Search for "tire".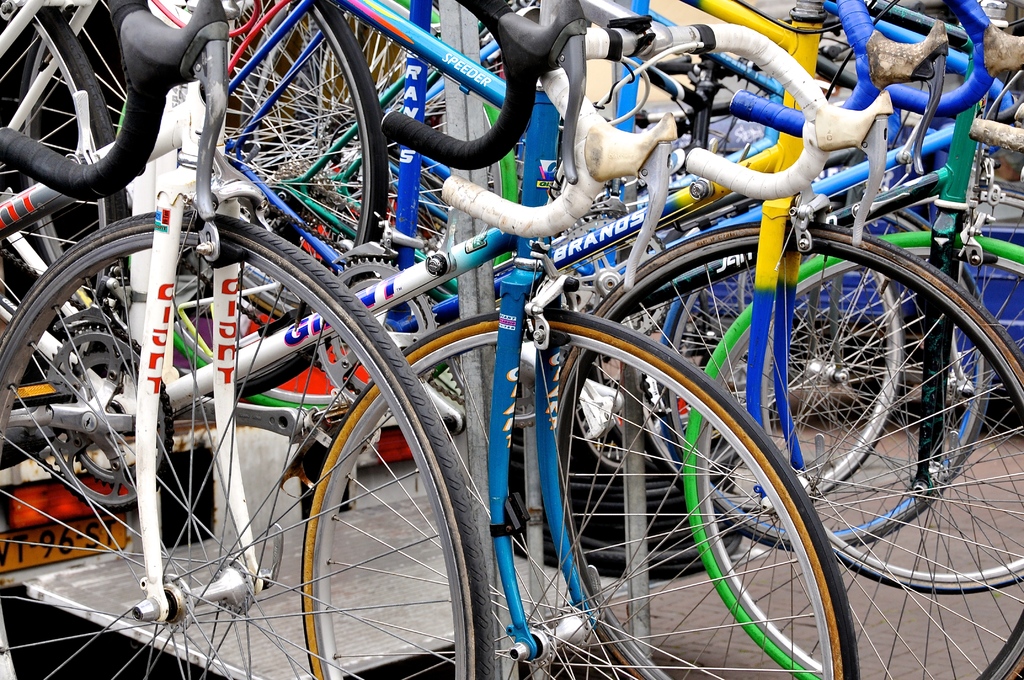
Found at [758,179,1023,594].
